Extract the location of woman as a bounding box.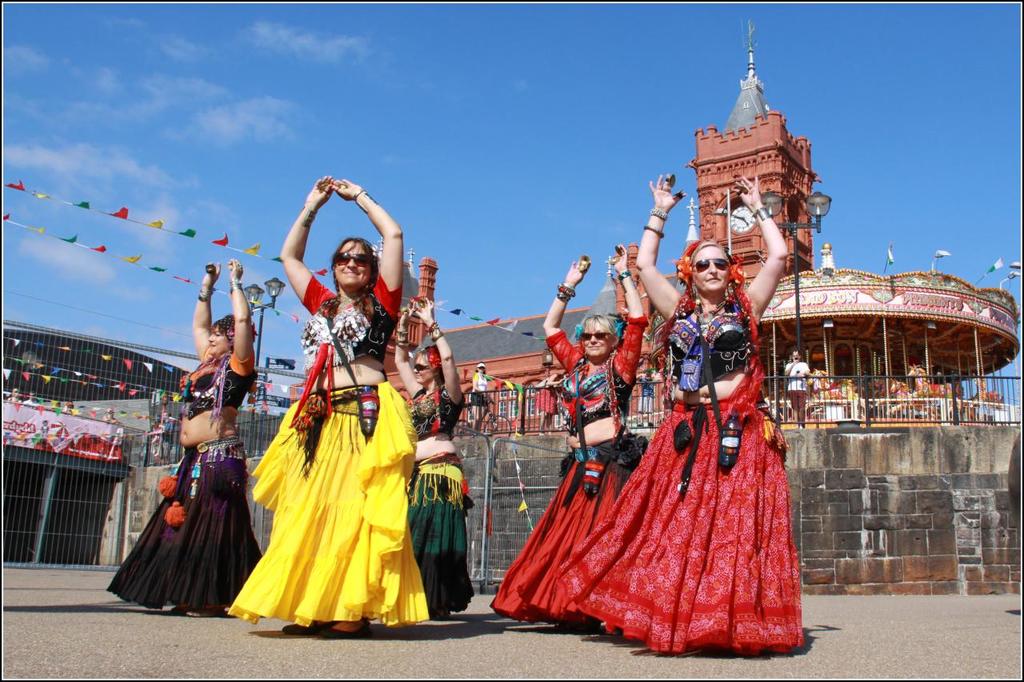
bbox=(387, 294, 476, 624).
